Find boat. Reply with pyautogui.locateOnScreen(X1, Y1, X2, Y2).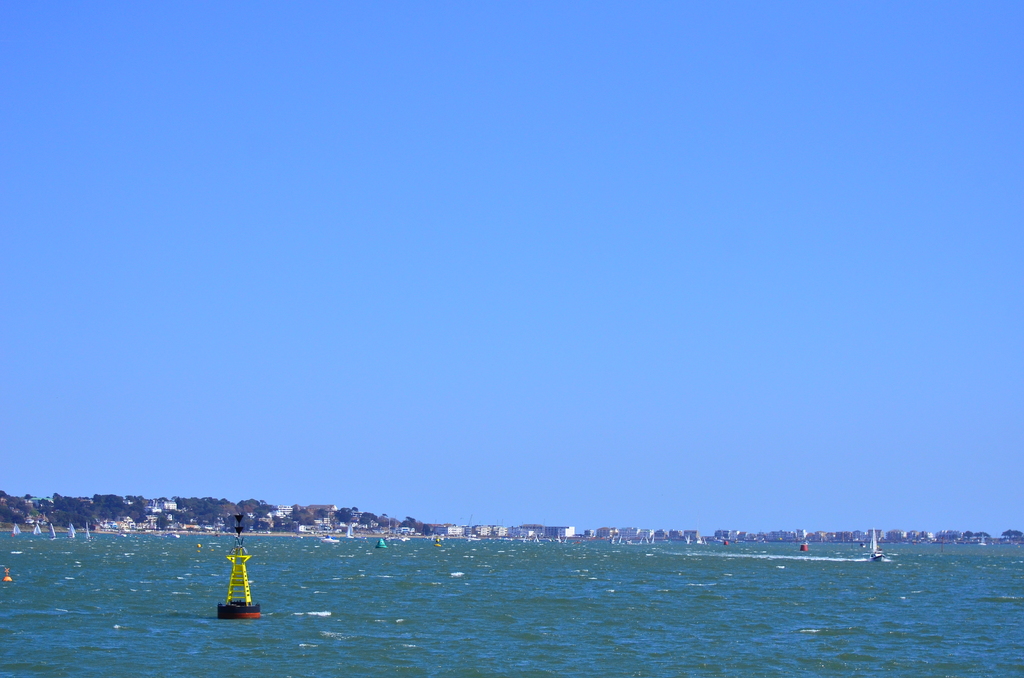
pyautogui.locateOnScreen(322, 519, 336, 545).
